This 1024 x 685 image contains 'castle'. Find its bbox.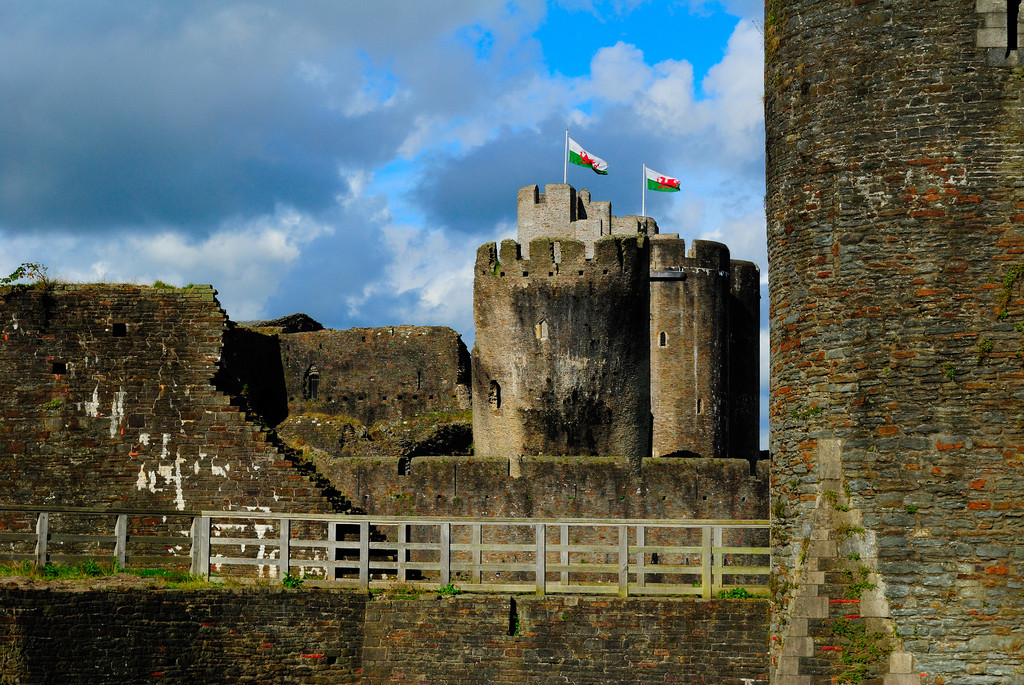
pyautogui.locateOnScreen(470, 180, 760, 478).
